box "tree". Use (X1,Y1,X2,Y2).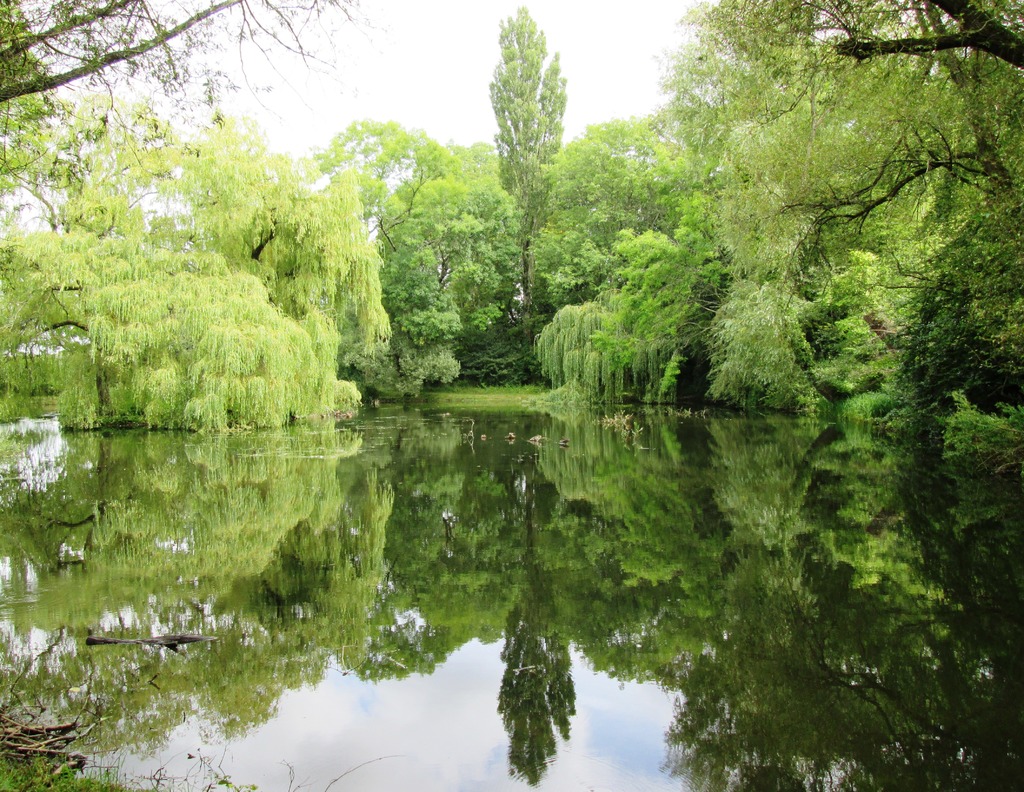
(518,212,719,405).
